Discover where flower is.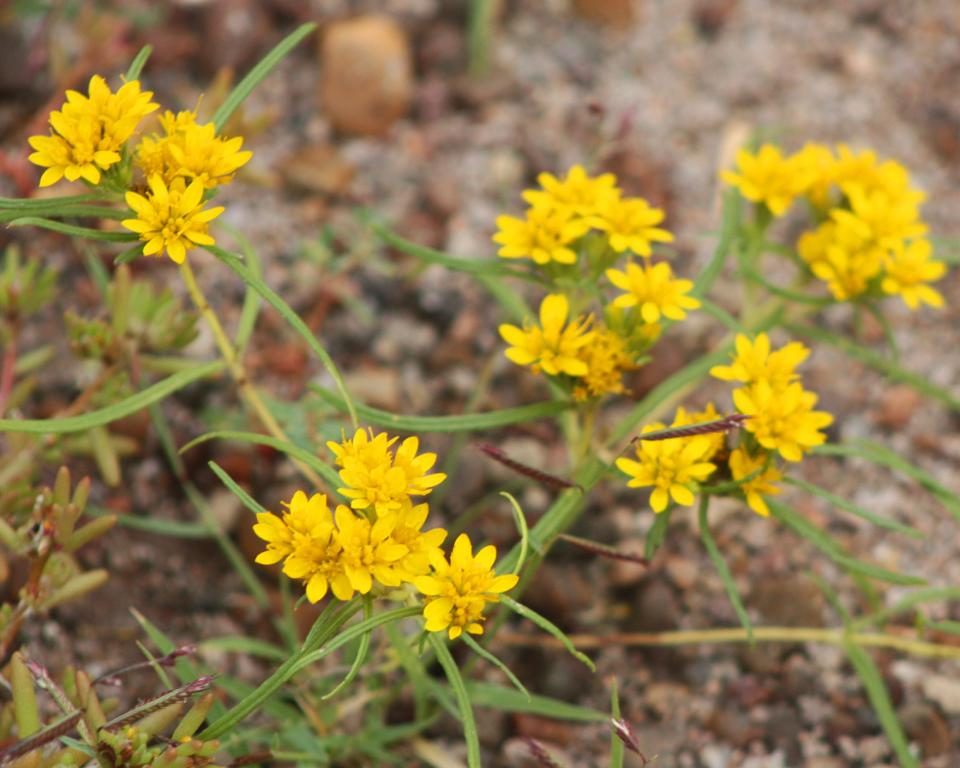
Discovered at 333/421/439/499.
